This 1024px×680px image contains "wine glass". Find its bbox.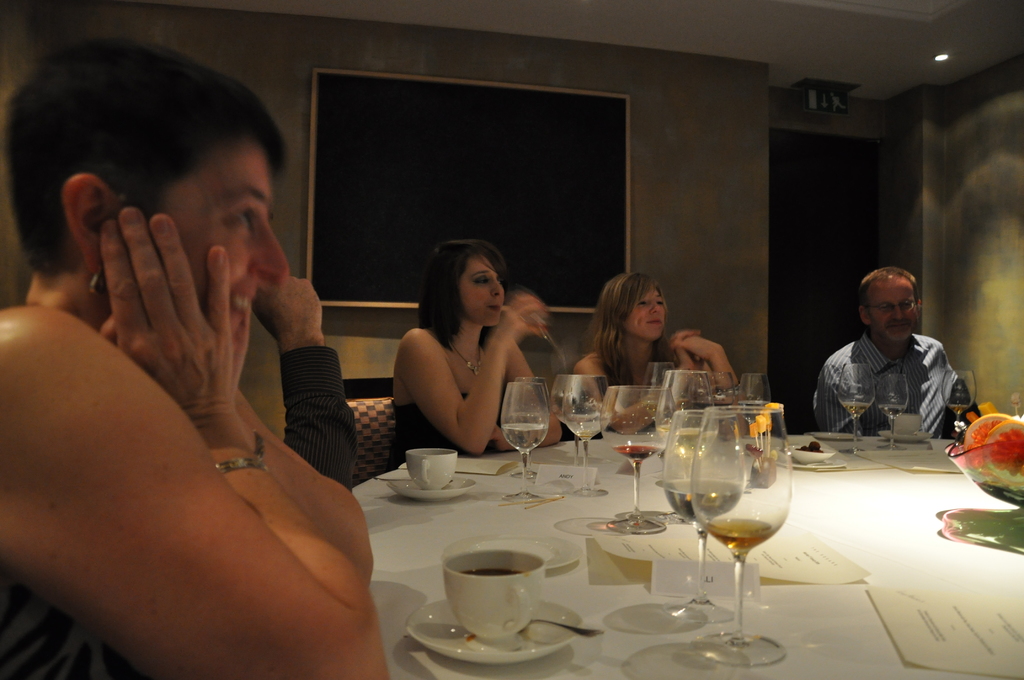
(663, 407, 739, 620).
